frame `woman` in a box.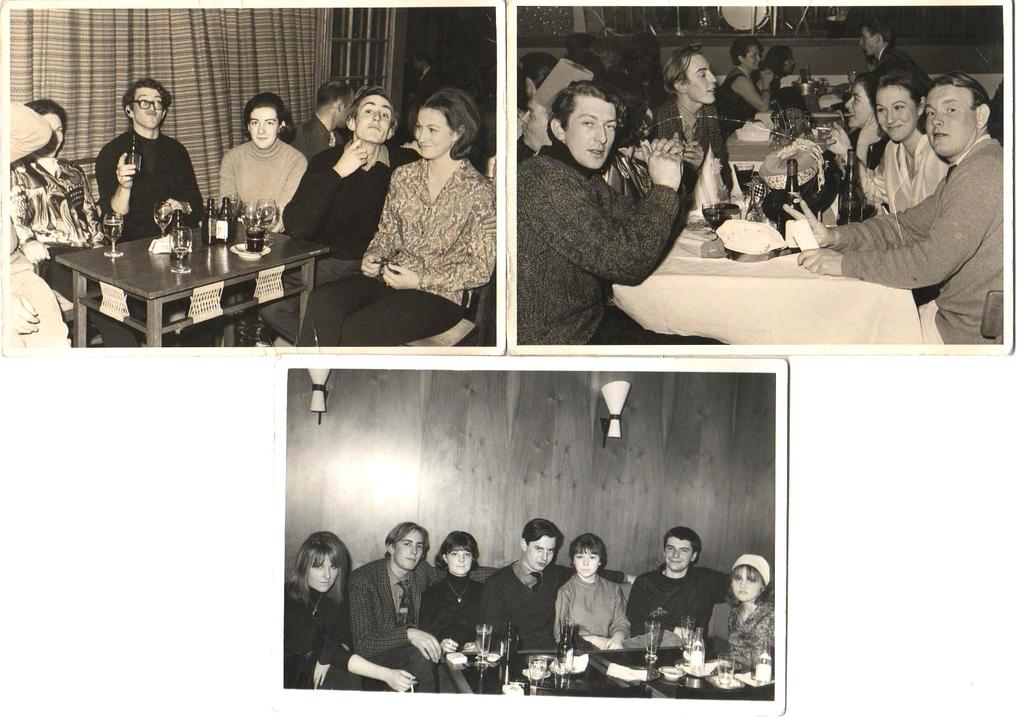
[x1=711, y1=553, x2=778, y2=641].
